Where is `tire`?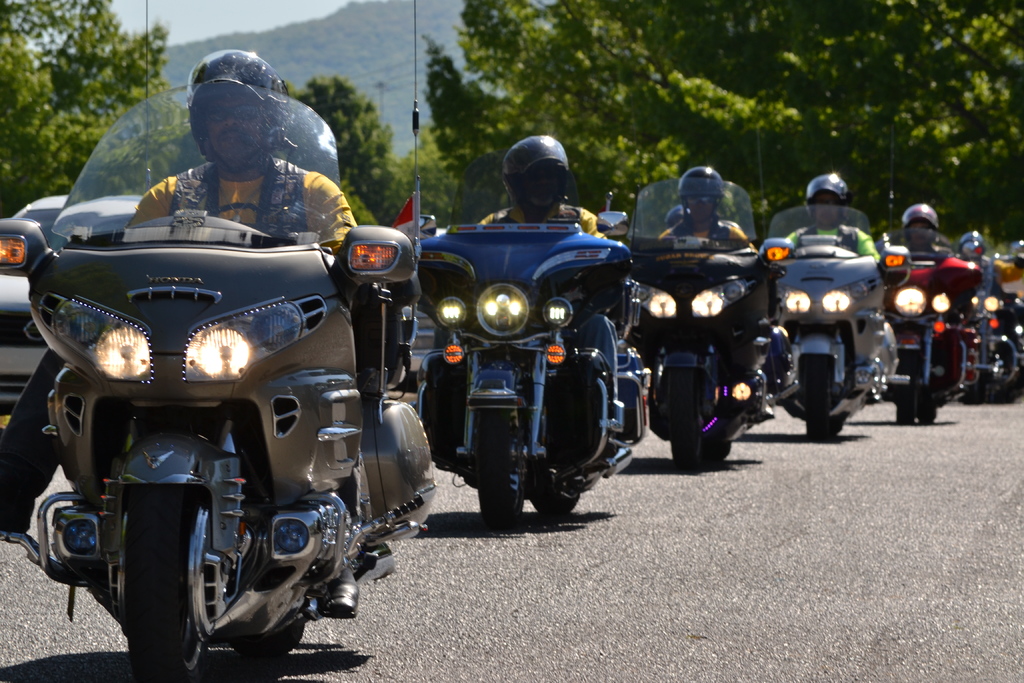
[x1=668, y1=368, x2=703, y2=468].
